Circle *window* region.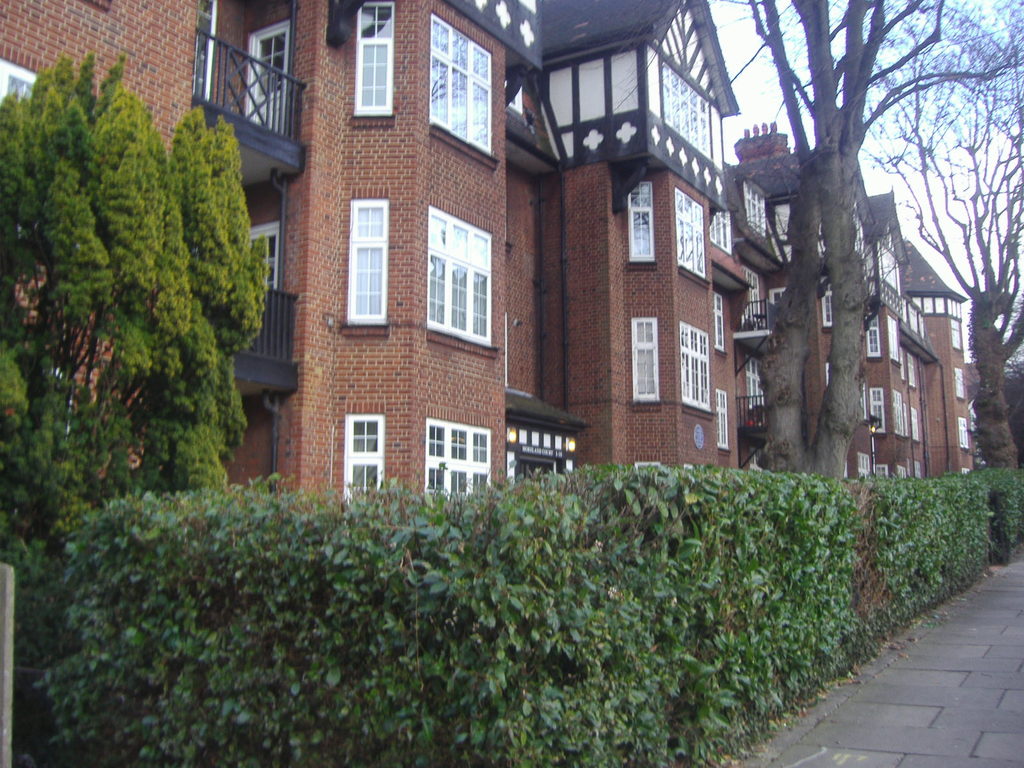
Region: bbox=(712, 294, 726, 348).
